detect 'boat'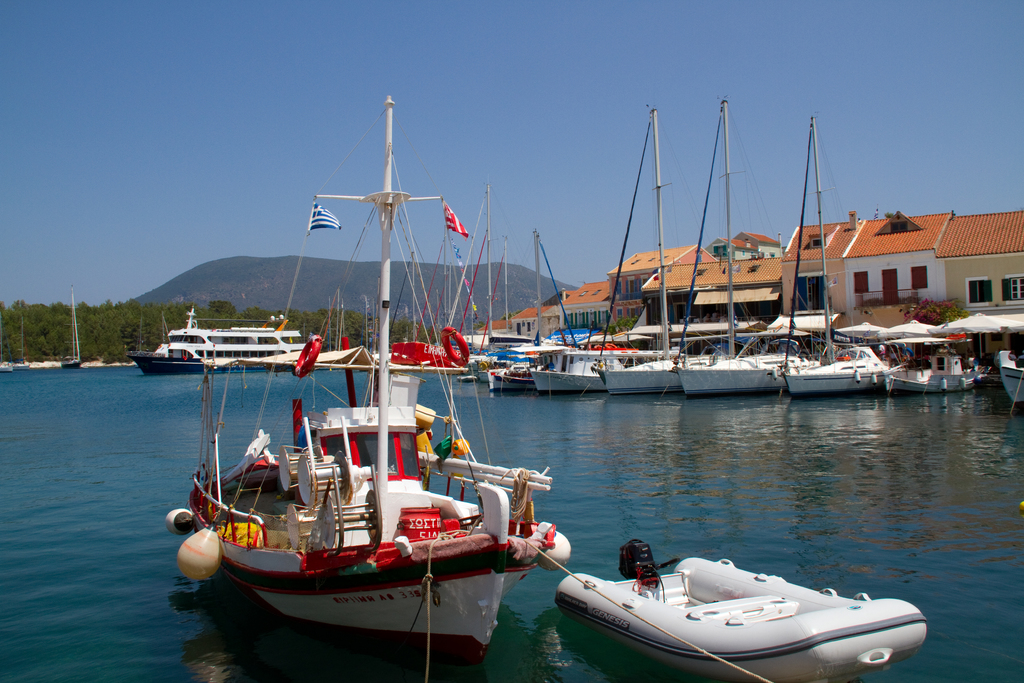
<box>167,106,564,682</box>
